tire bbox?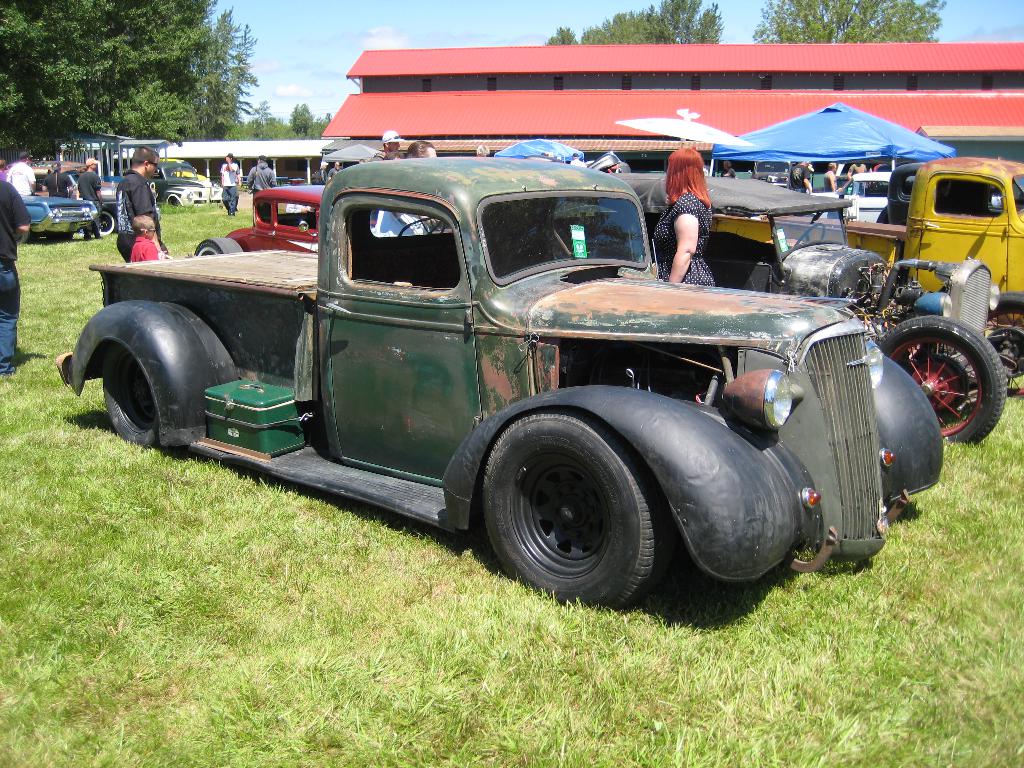
<bbox>102, 346, 156, 452</bbox>
